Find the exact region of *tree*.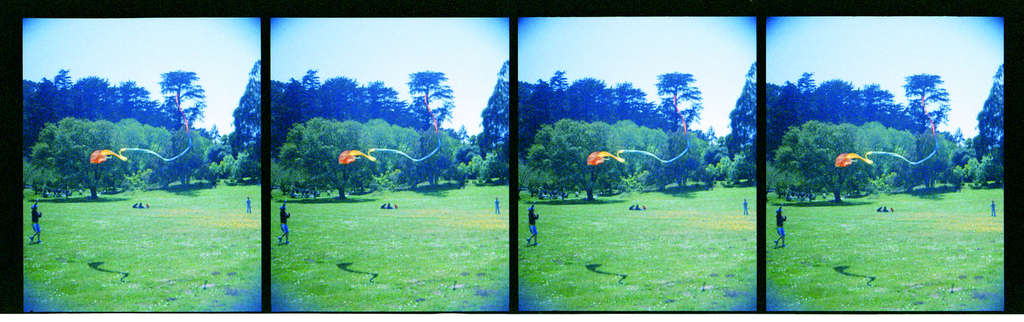
Exact region: <bbox>230, 60, 262, 152</bbox>.
